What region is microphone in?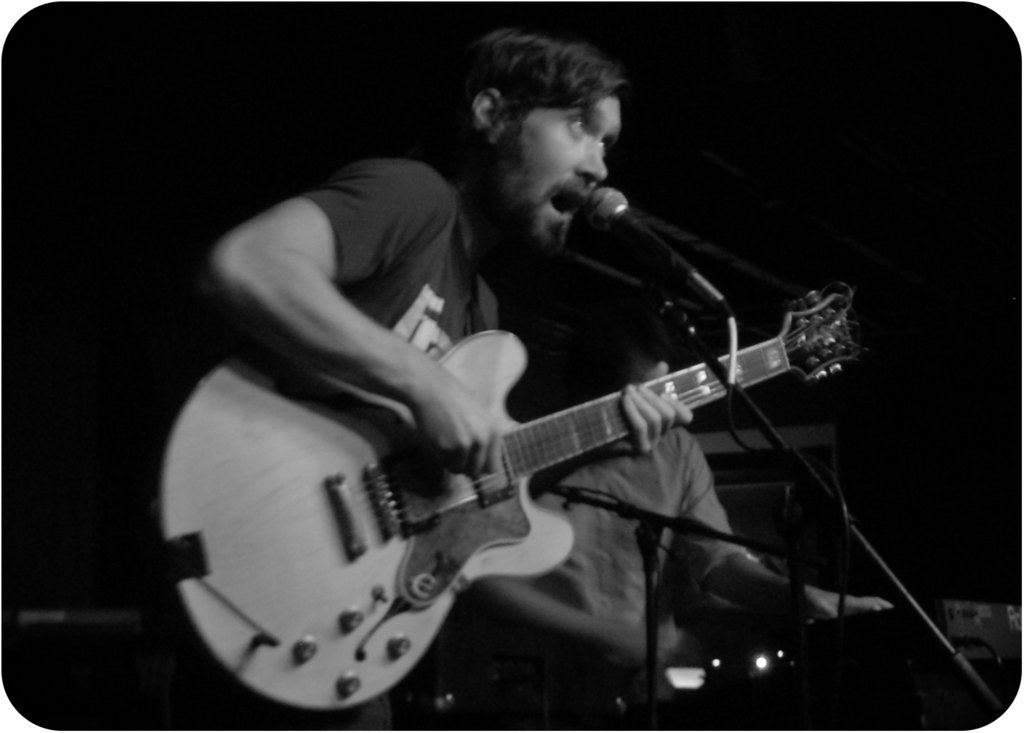
Rect(586, 181, 724, 301).
